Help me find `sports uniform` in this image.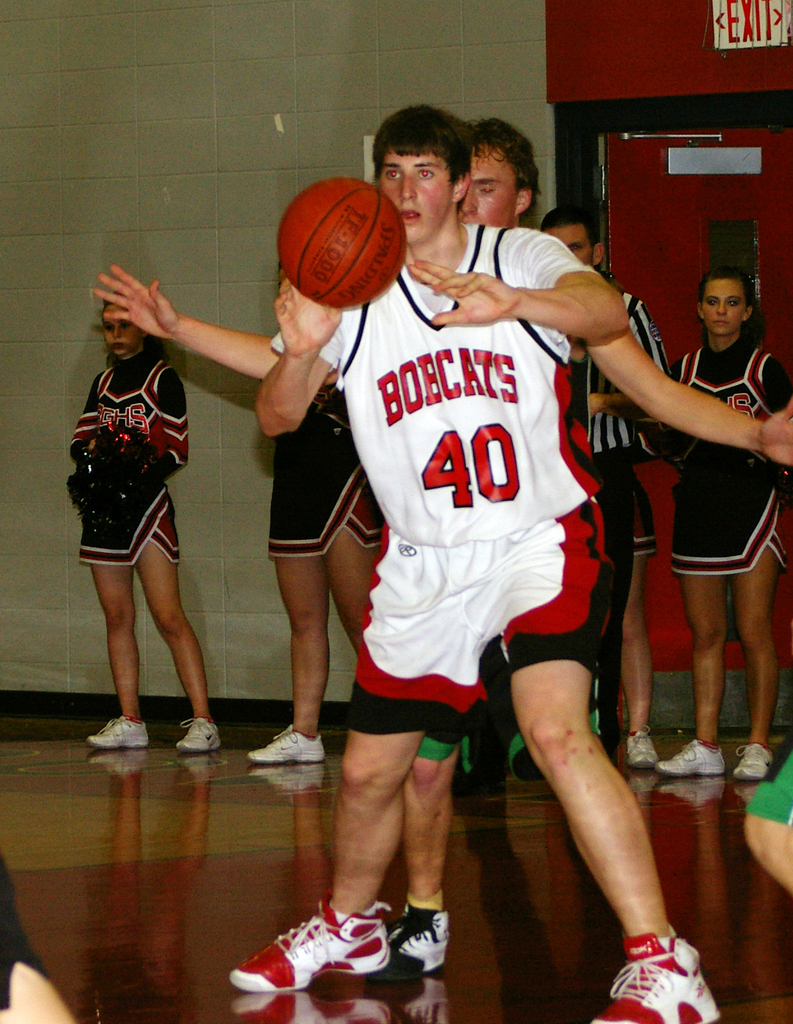
Found it: (left=629, top=344, right=792, bottom=790).
